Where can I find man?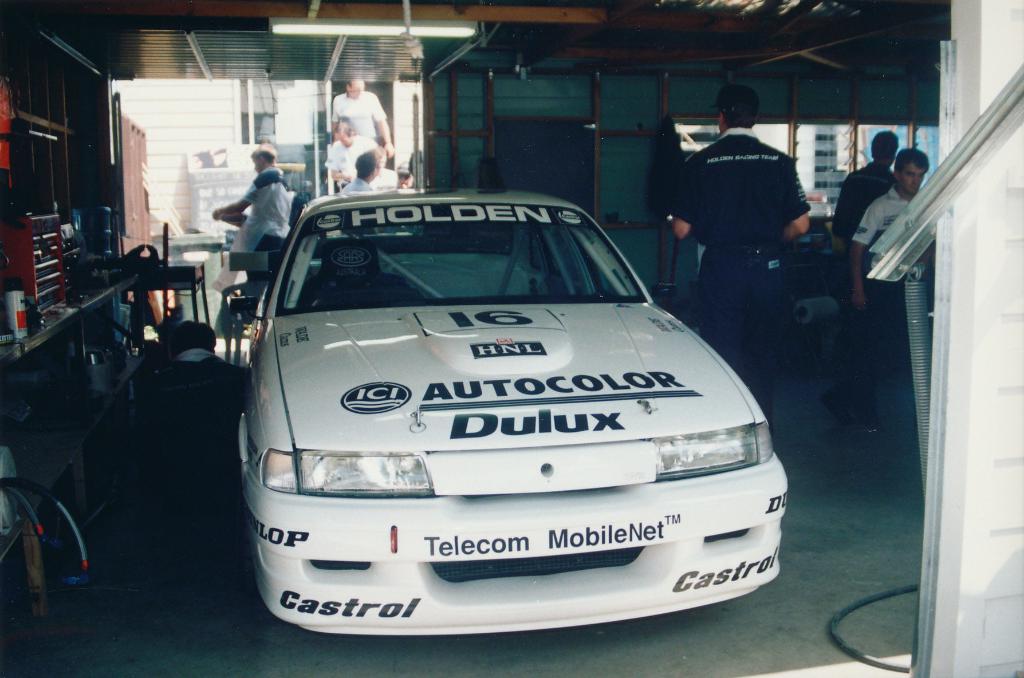
You can find it at 334,79,392,159.
